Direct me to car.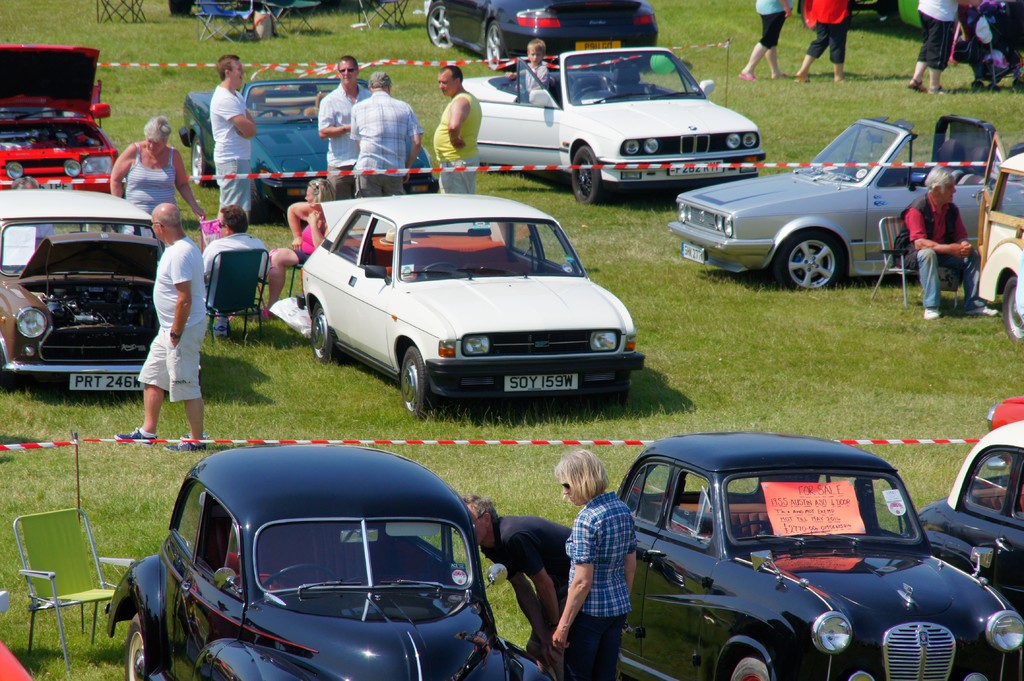
Direction: pyautogui.locateOnScreen(464, 40, 766, 203).
